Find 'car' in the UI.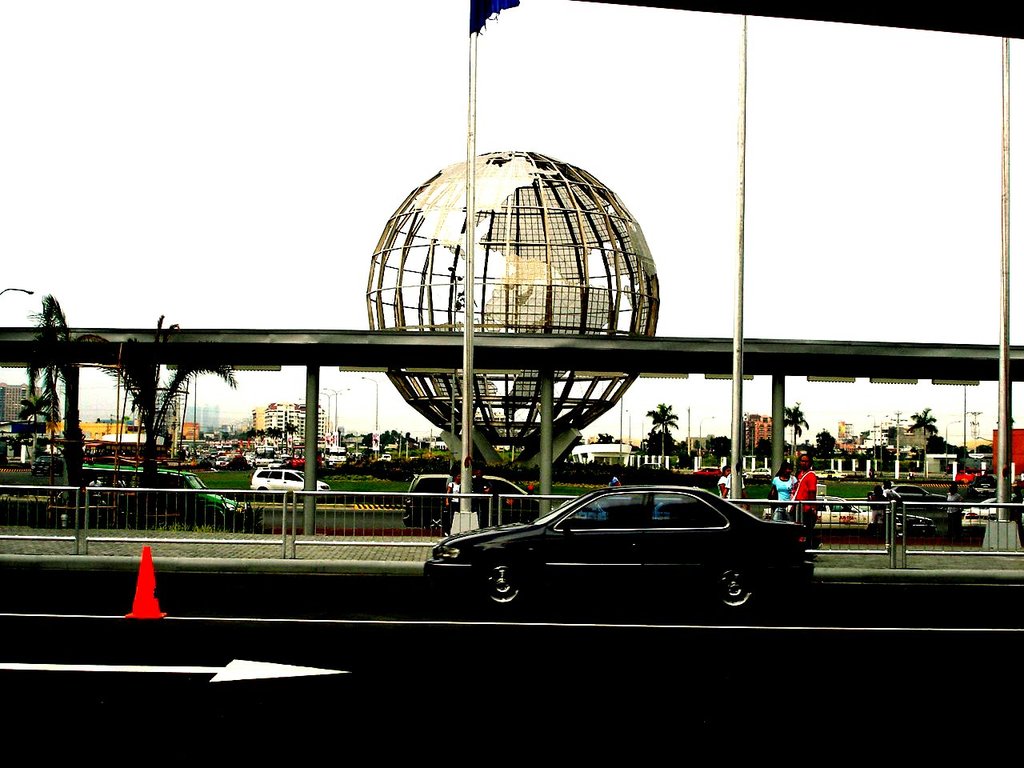
UI element at {"x1": 402, "y1": 473, "x2": 541, "y2": 527}.
